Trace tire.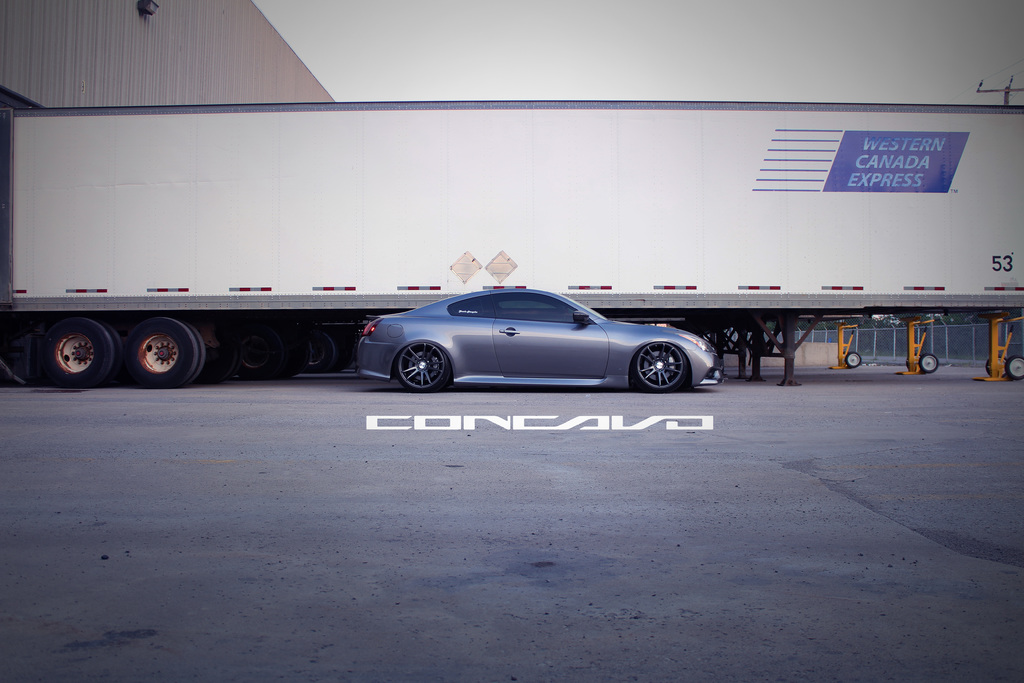
Traced to rect(628, 331, 700, 392).
